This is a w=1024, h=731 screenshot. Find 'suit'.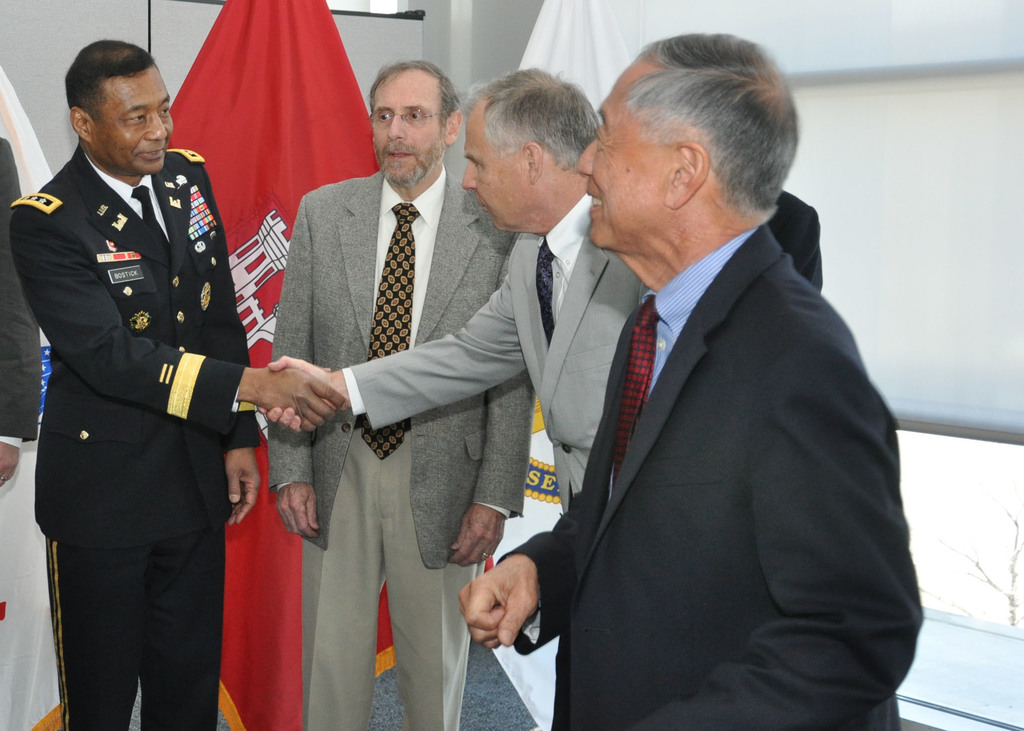
Bounding box: BBox(8, 149, 262, 730).
